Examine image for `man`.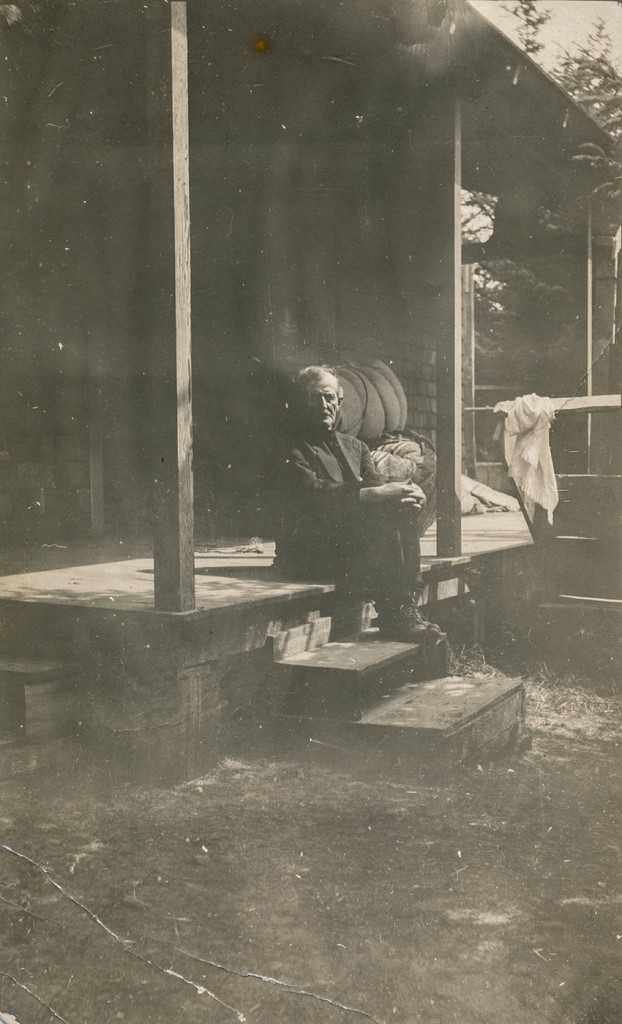
Examination result: (281,351,466,643).
